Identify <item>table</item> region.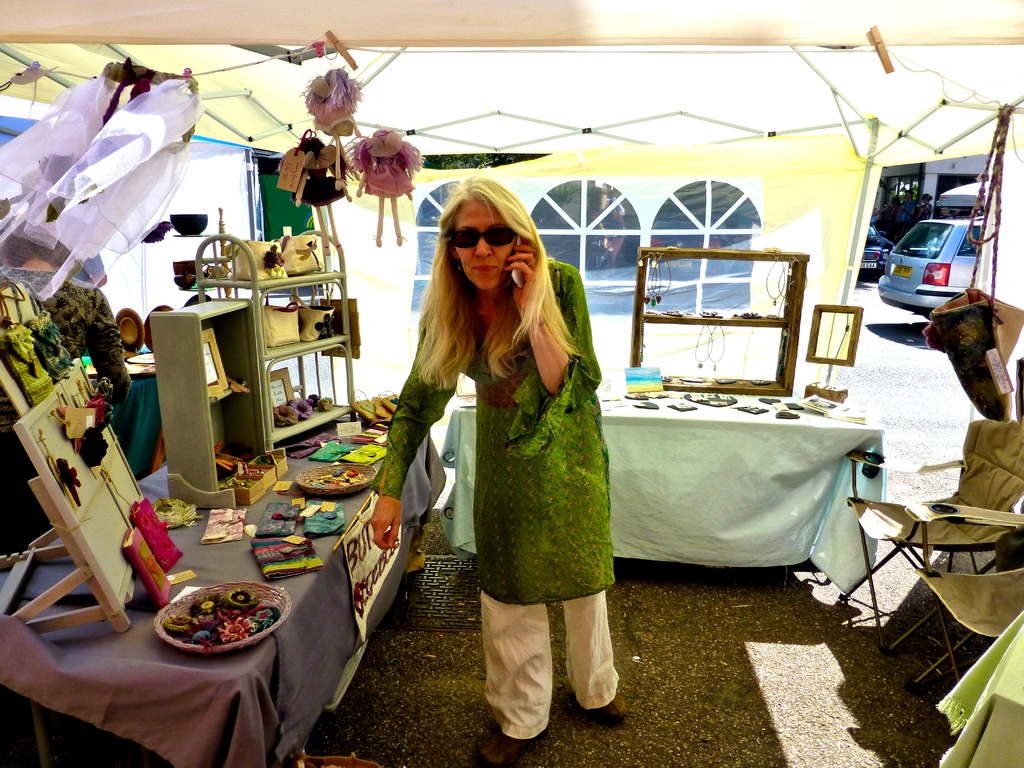
Region: 0/388/419/767.
